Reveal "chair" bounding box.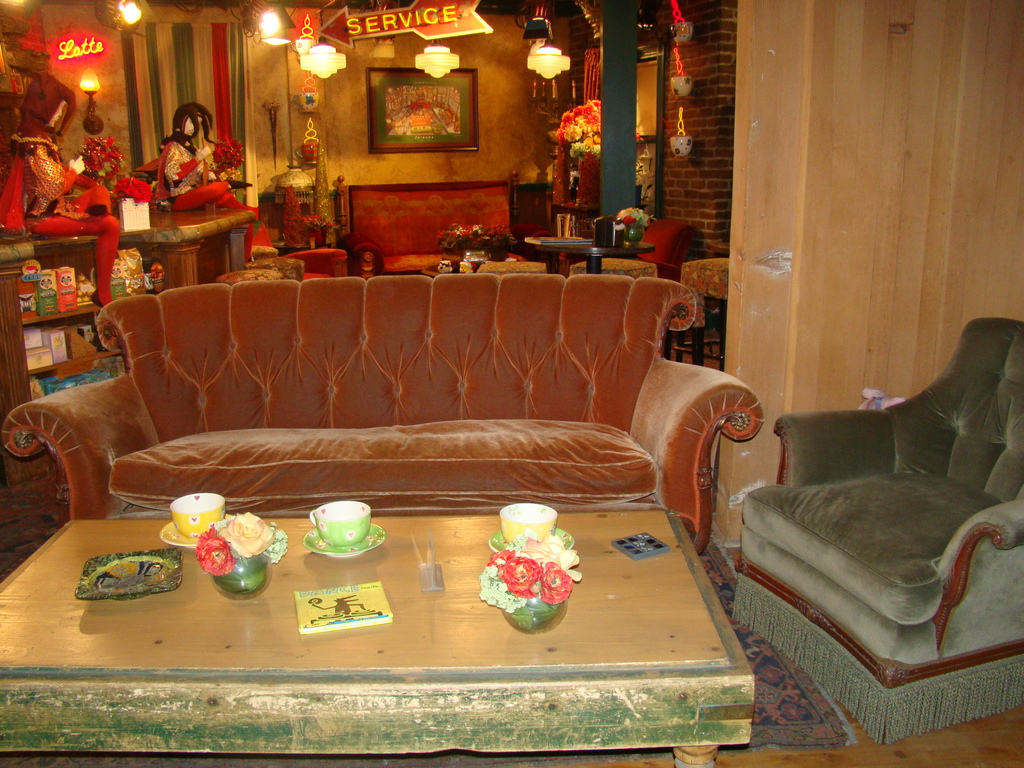
Revealed: [730, 270, 1023, 748].
